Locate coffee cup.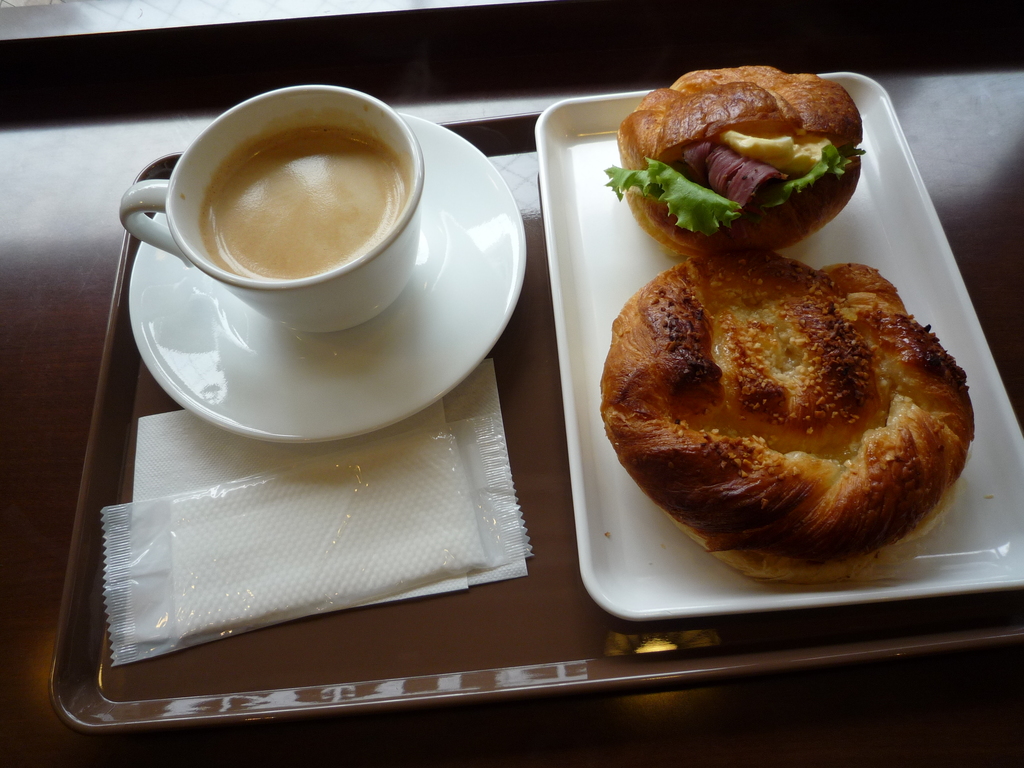
Bounding box: (left=118, top=85, right=424, bottom=335).
